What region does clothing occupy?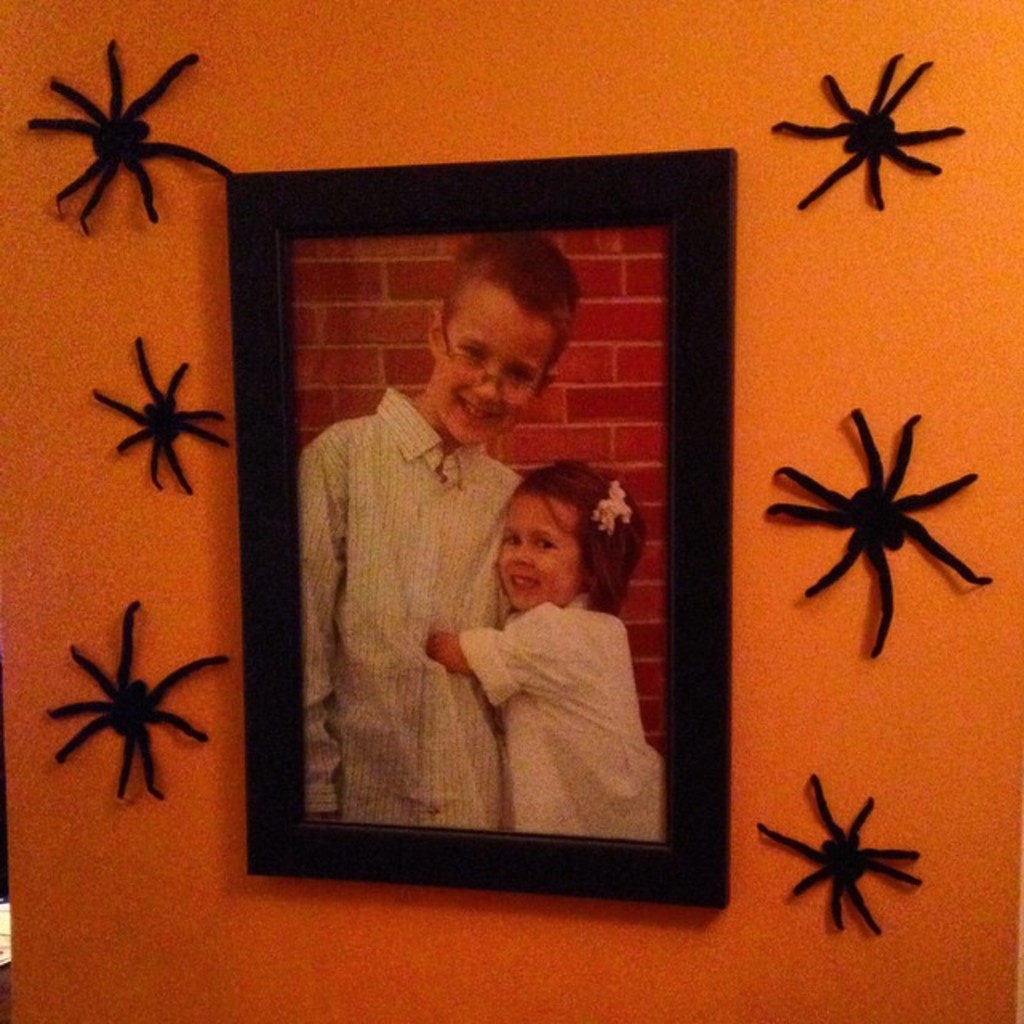
<region>466, 613, 686, 835</region>.
